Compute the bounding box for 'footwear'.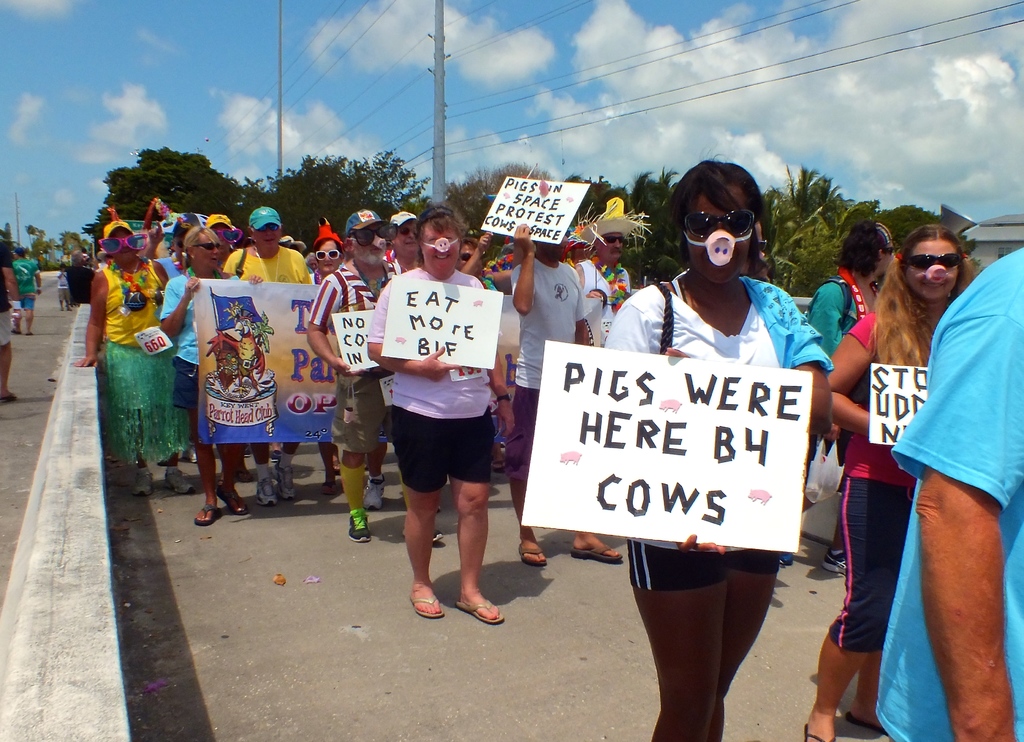
[x1=167, y1=472, x2=196, y2=497].
